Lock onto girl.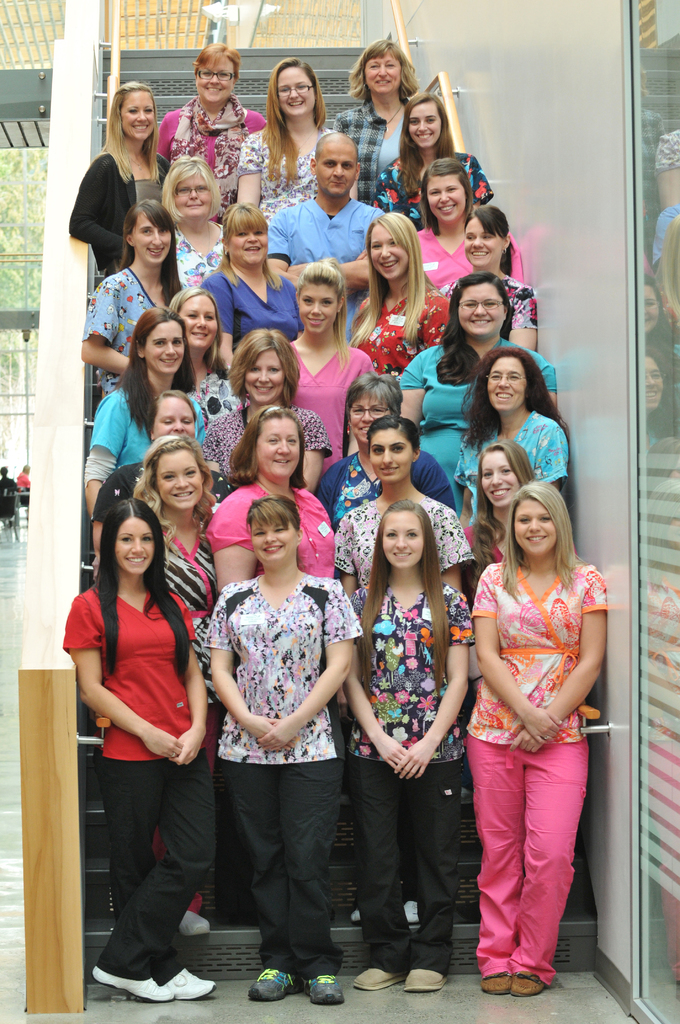
Locked: rect(68, 85, 157, 269).
